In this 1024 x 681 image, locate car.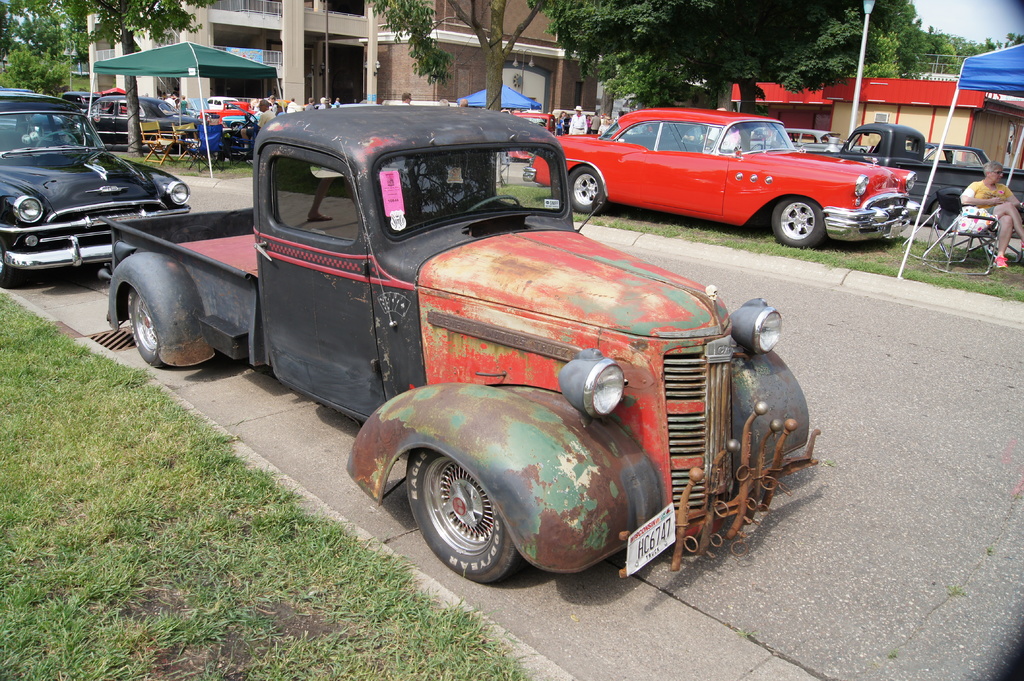
Bounding box: 775:125:831:152.
